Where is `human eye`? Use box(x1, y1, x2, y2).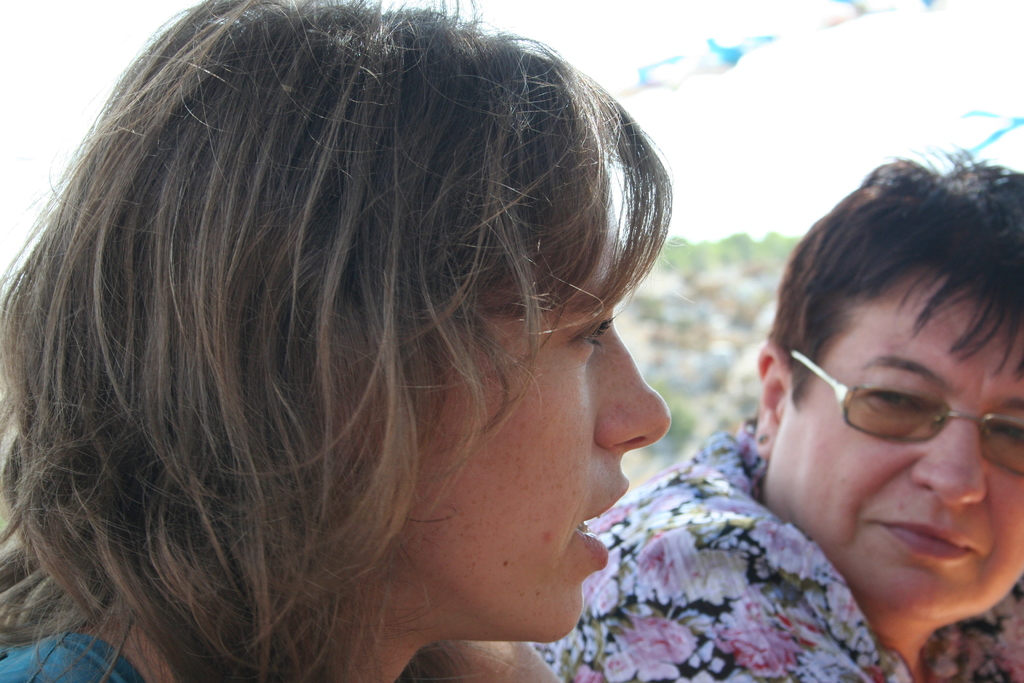
box(984, 420, 1023, 447).
